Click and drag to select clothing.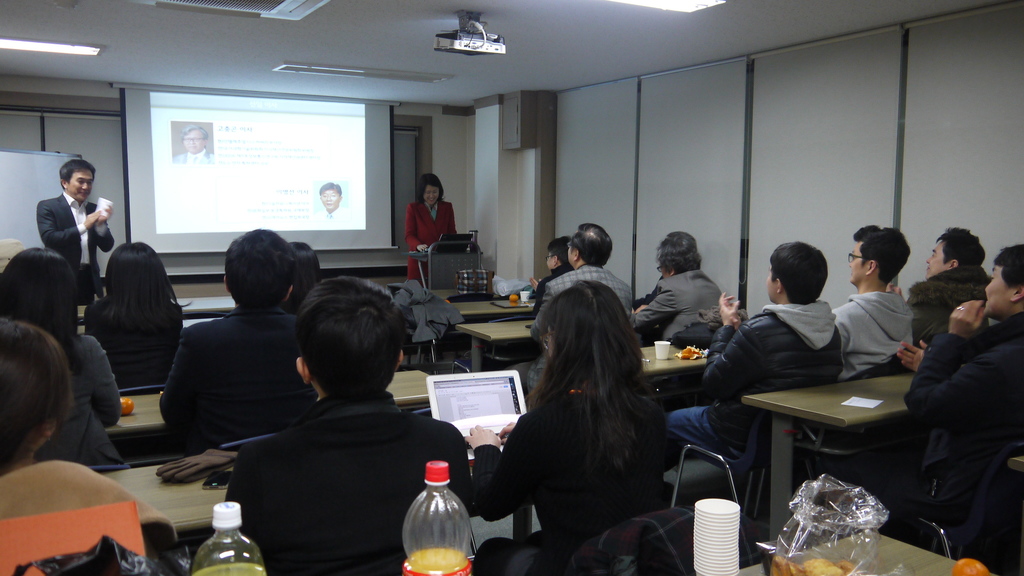
Selection: <bbox>404, 203, 460, 283</bbox>.
